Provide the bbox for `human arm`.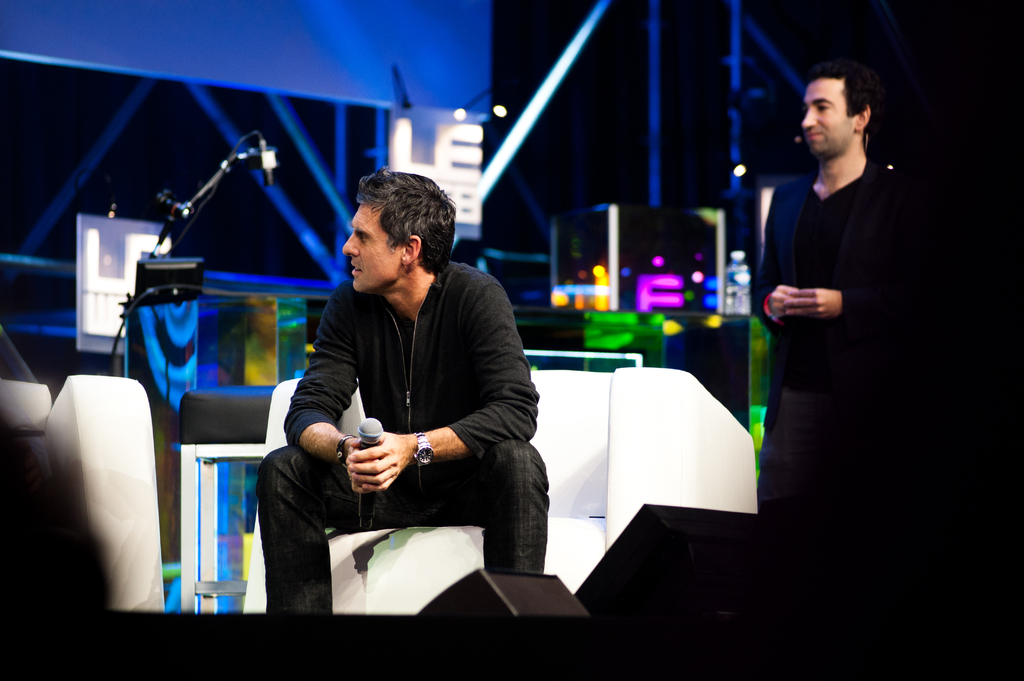
{"left": 280, "top": 278, "right": 396, "bottom": 496}.
